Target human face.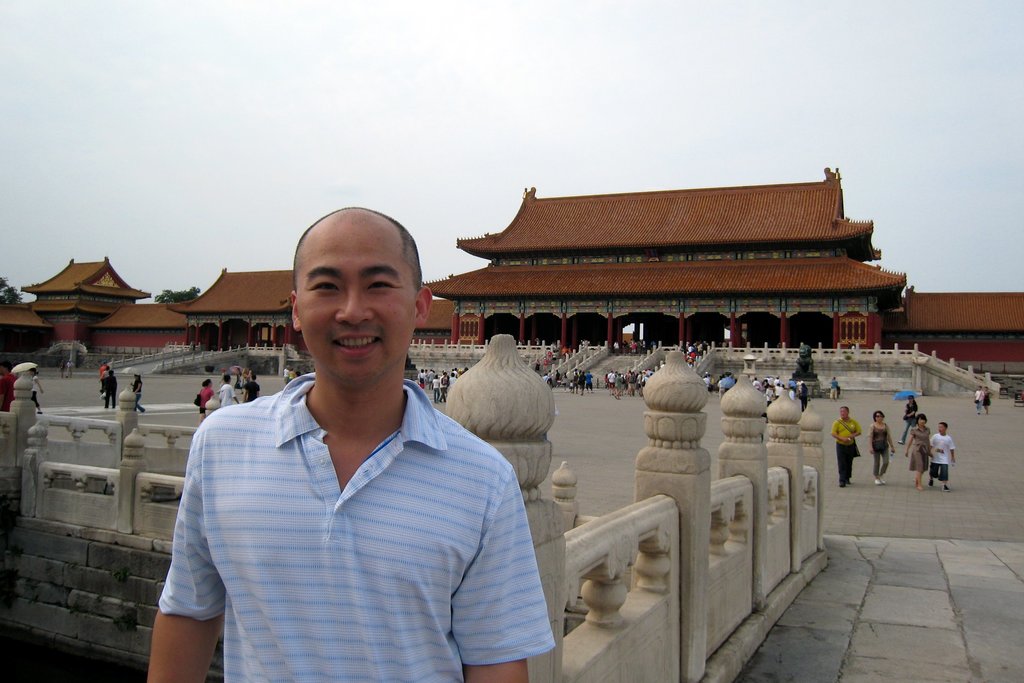
Target region: 296/221/415/380.
